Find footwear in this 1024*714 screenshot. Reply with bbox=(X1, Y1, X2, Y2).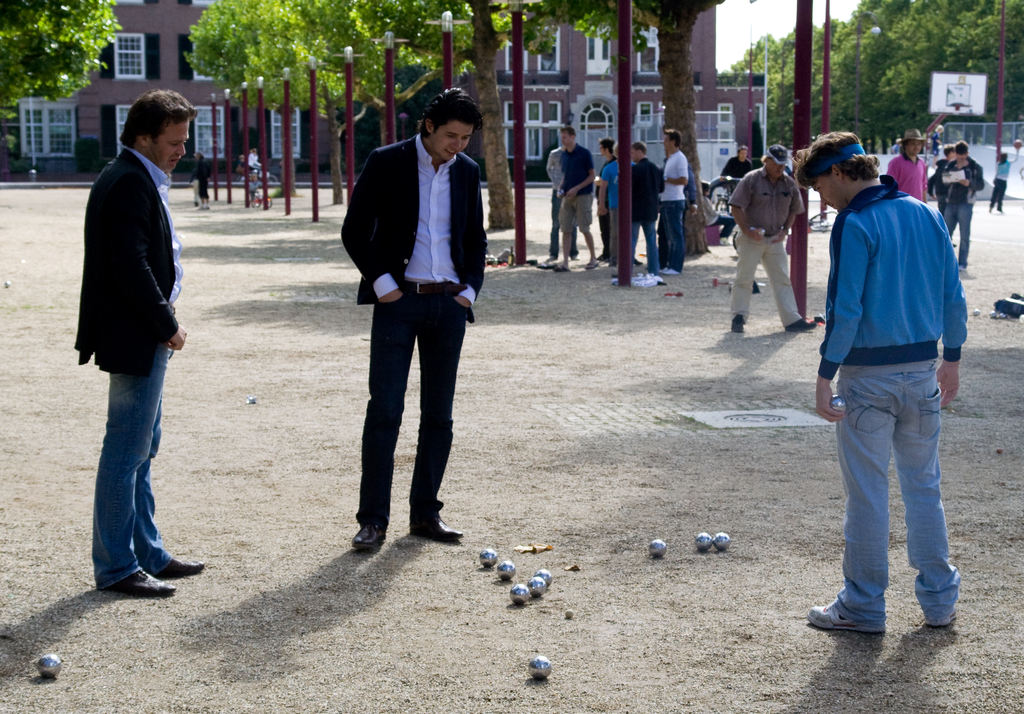
bbox=(404, 510, 463, 540).
